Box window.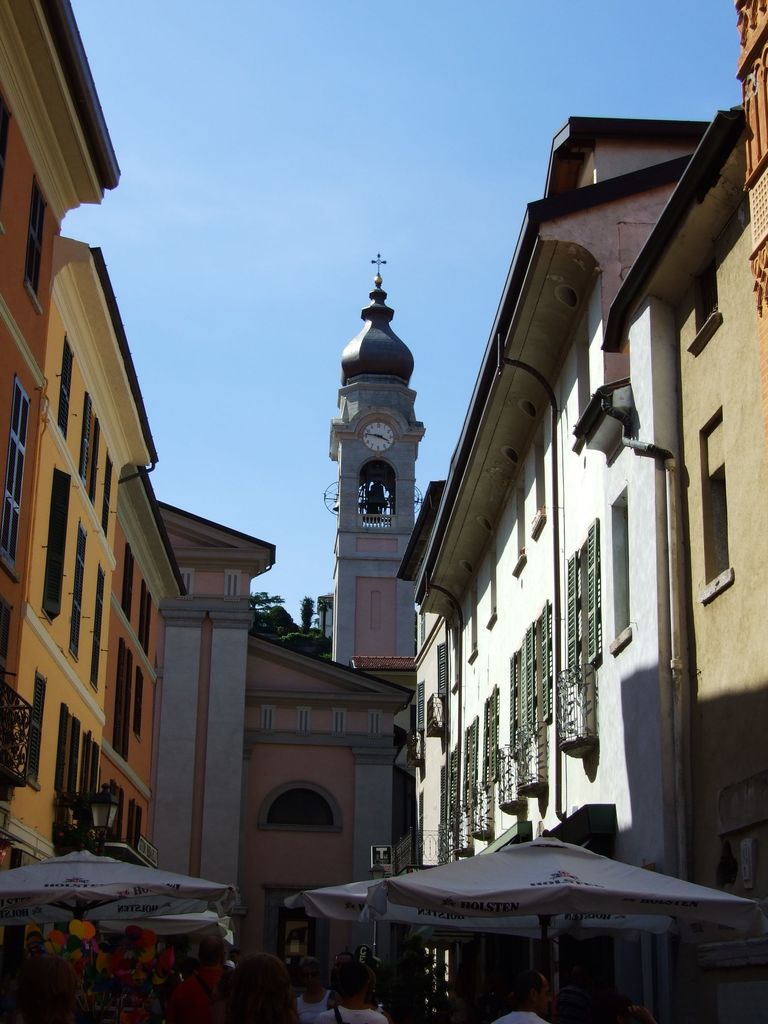
58:337:74:435.
